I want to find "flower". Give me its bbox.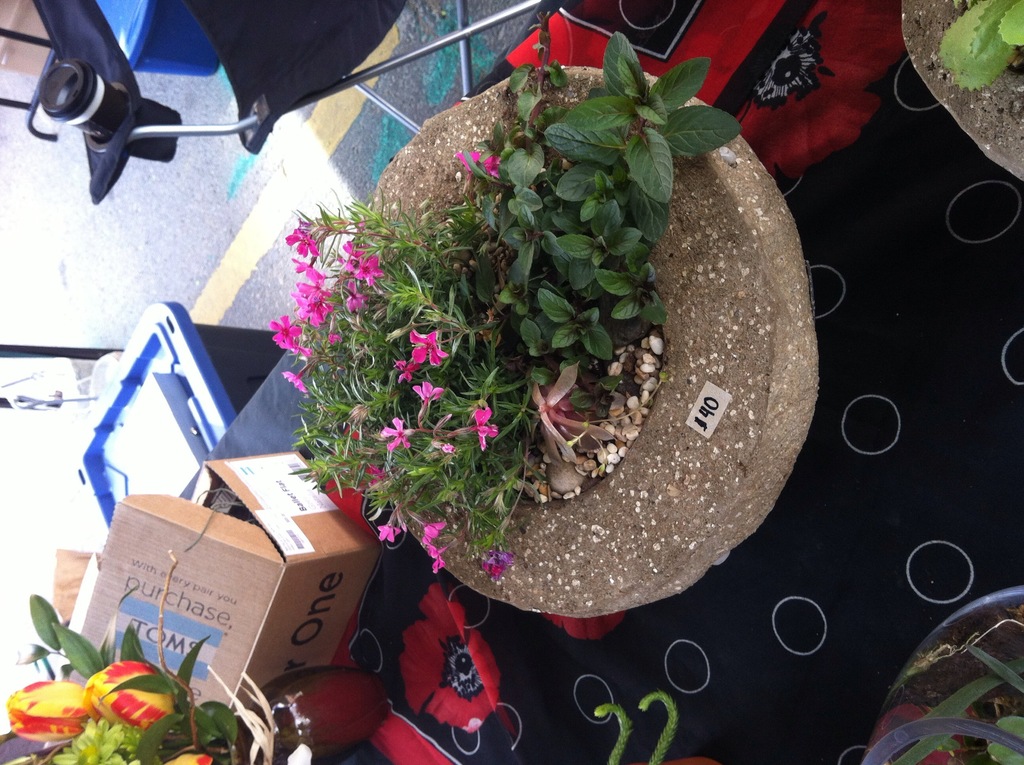
(372,520,403,544).
